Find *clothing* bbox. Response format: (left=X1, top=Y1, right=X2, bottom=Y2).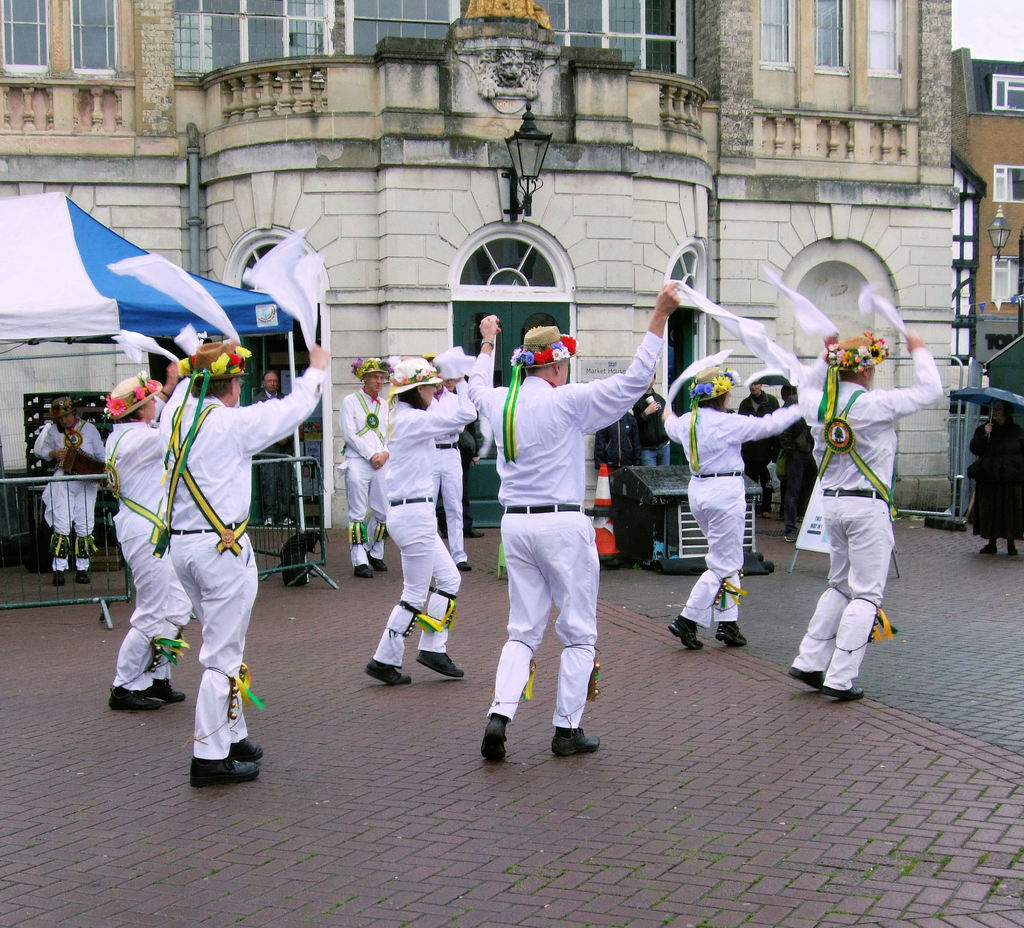
(left=662, top=397, right=802, bottom=626).
